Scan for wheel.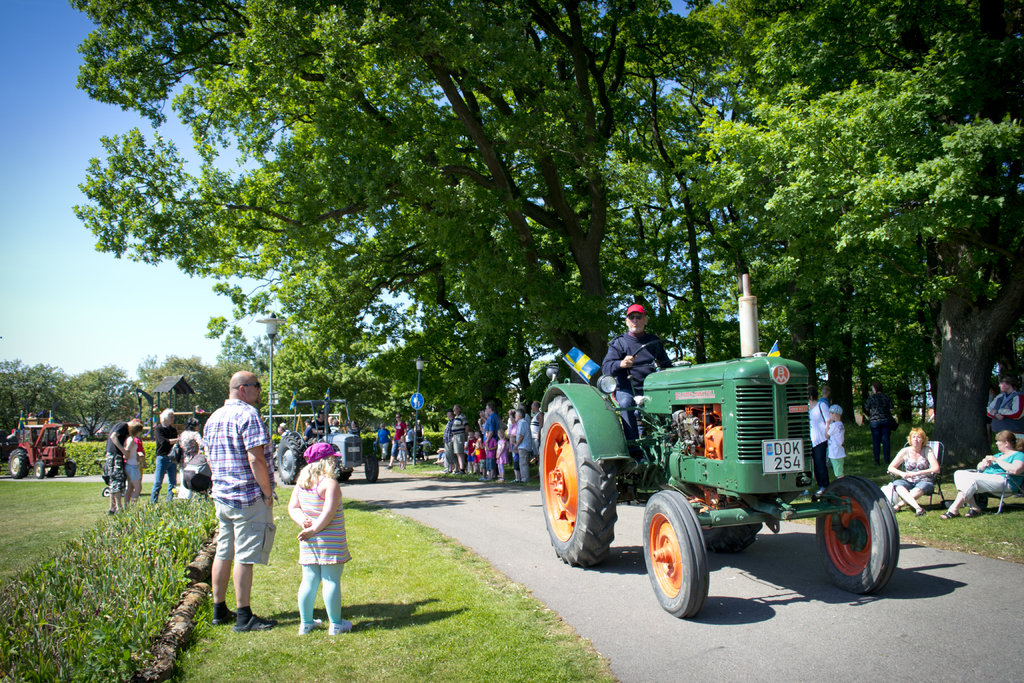
Scan result: {"x1": 9, "y1": 451, "x2": 29, "y2": 477}.
